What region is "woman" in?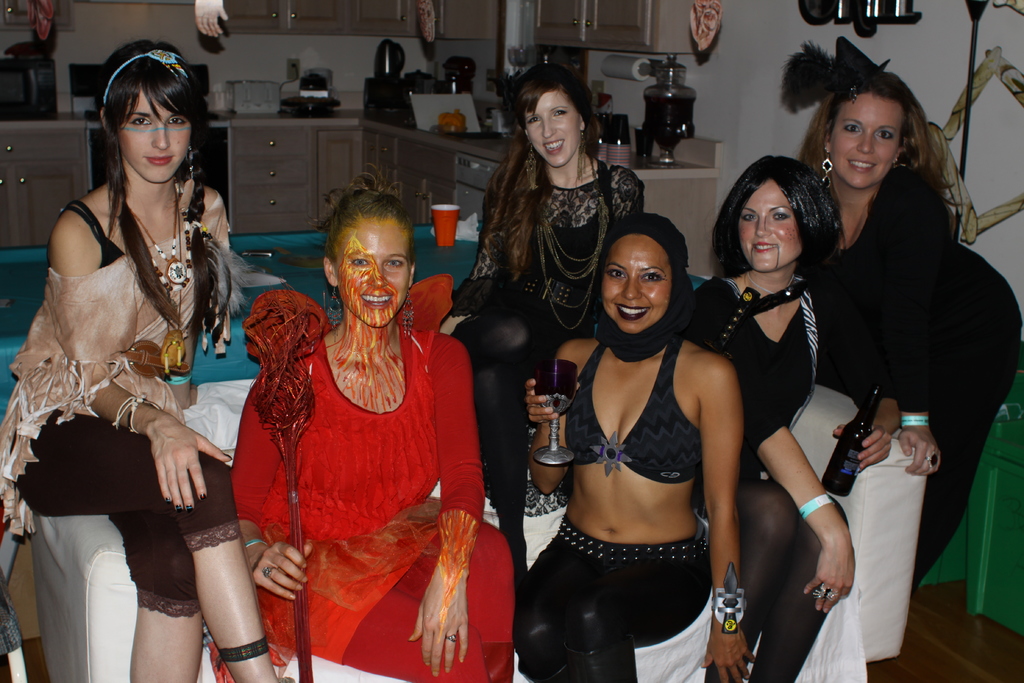
(690,155,859,682).
